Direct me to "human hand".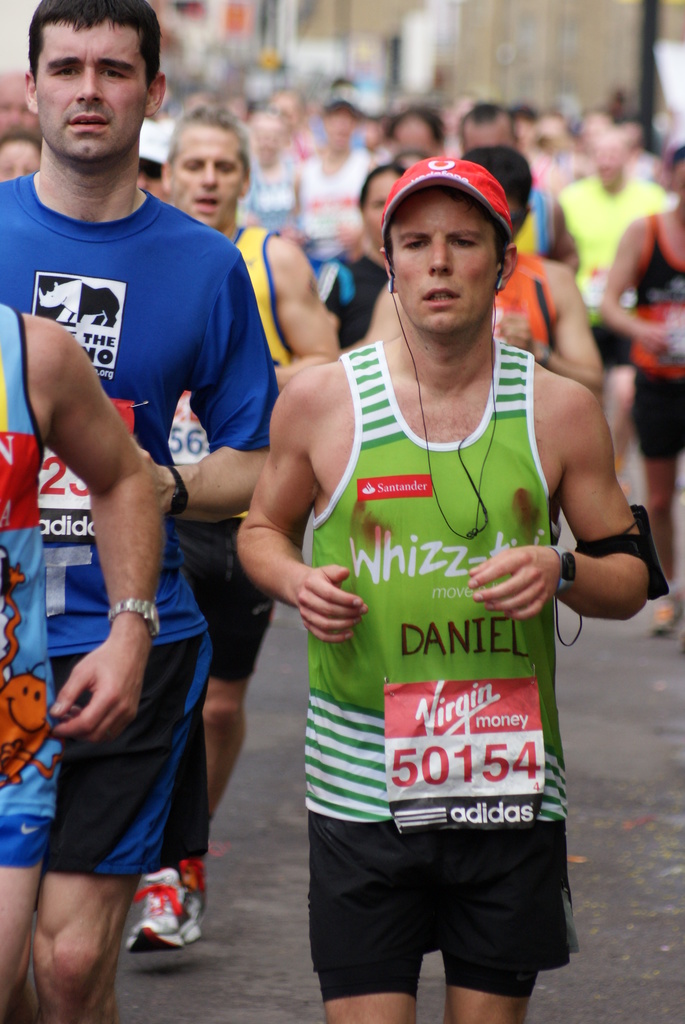
Direction: 290, 557, 371, 645.
